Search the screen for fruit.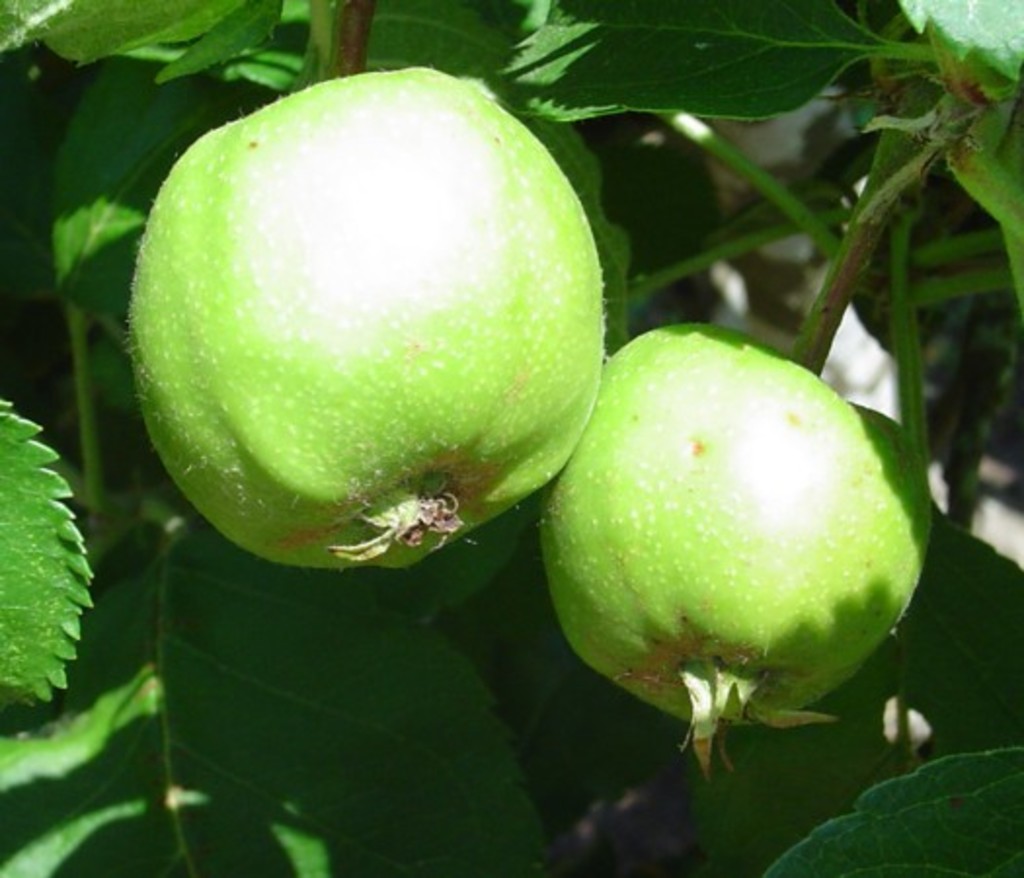
Found at region(536, 322, 934, 765).
